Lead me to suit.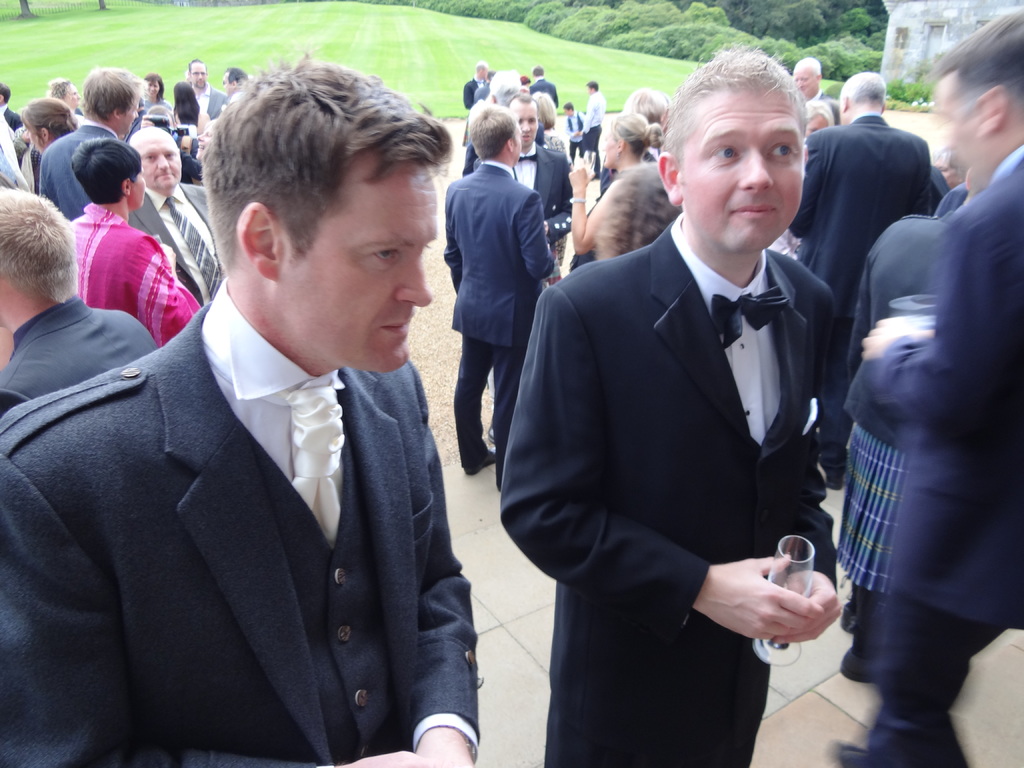
Lead to bbox(527, 60, 877, 750).
